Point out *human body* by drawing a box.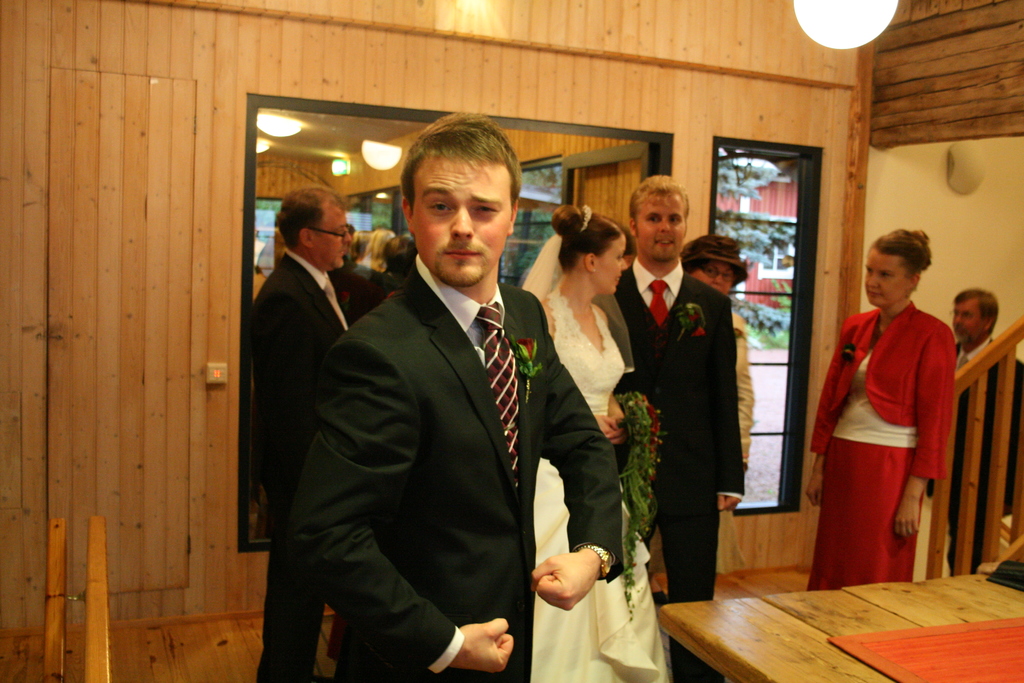
803 306 956 594.
